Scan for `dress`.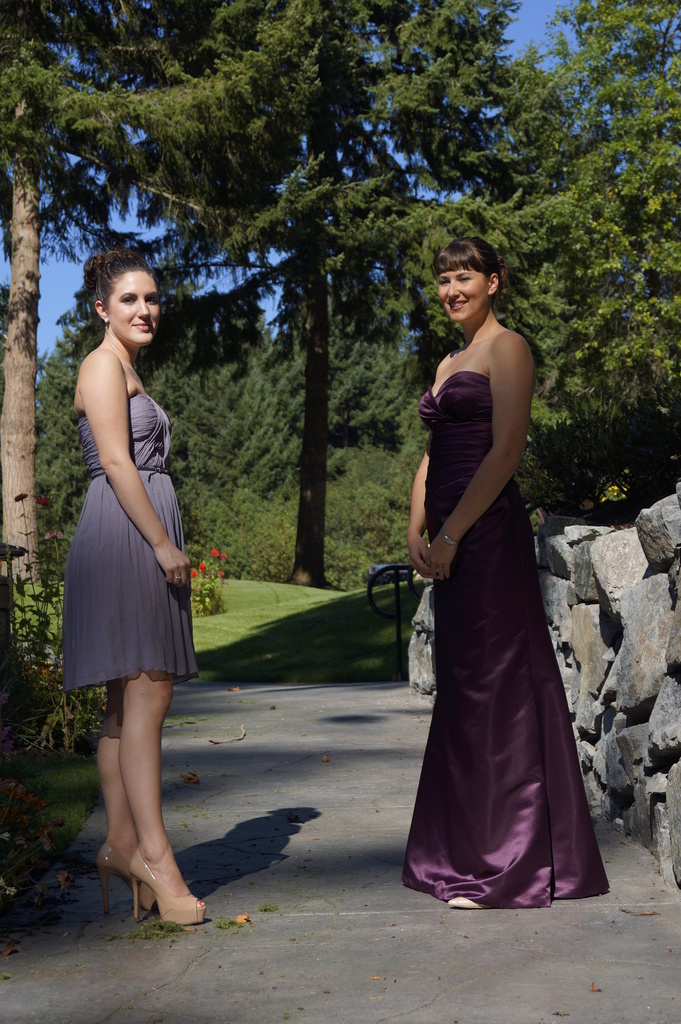
Scan result: 63/371/196/691.
